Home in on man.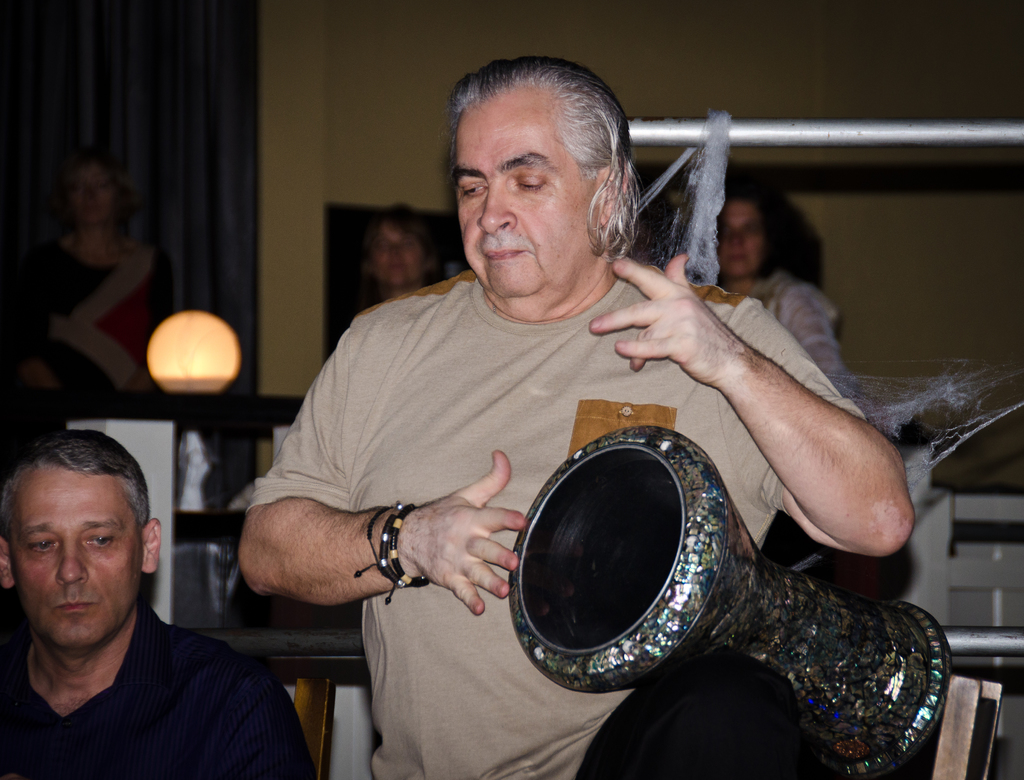
Homed in at Rect(0, 434, 306, 771).
